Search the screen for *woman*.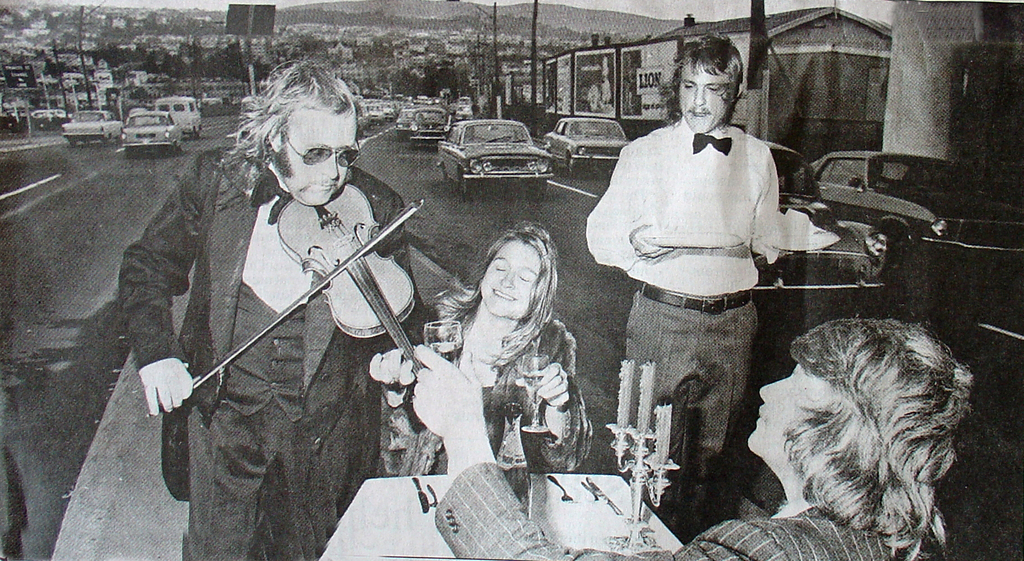
Found at l=417, t=201, r=597, b=498.
